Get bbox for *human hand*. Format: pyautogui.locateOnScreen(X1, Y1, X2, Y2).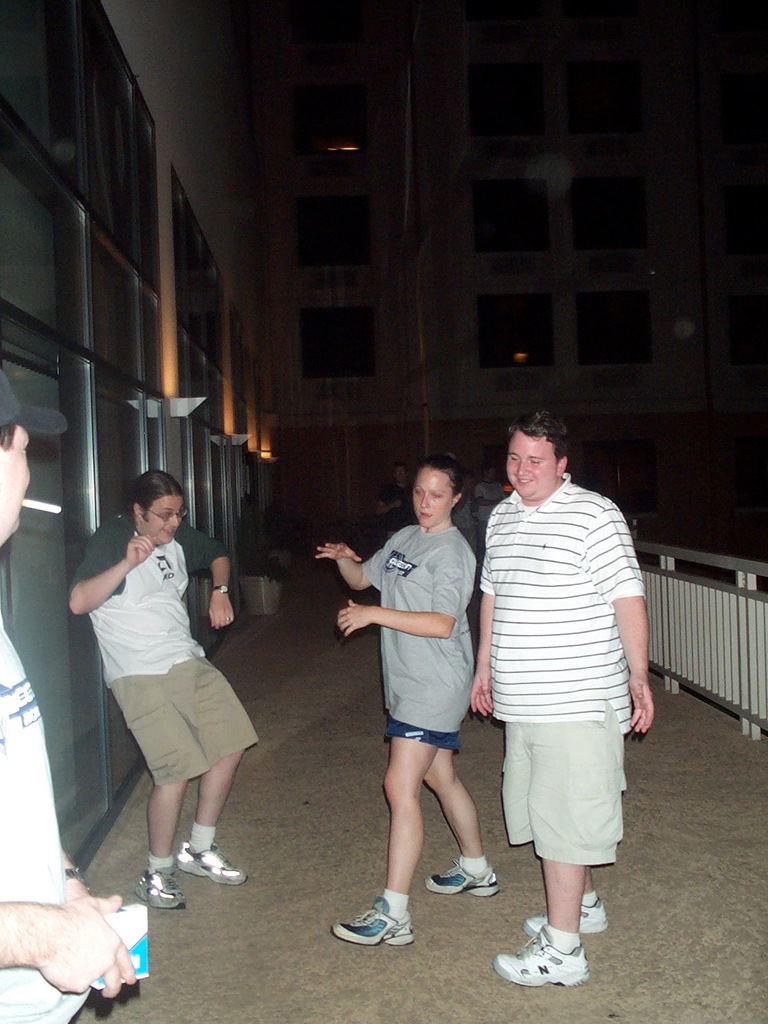
pyautogui.locateOnScreen(337, 596, 370, 634).
